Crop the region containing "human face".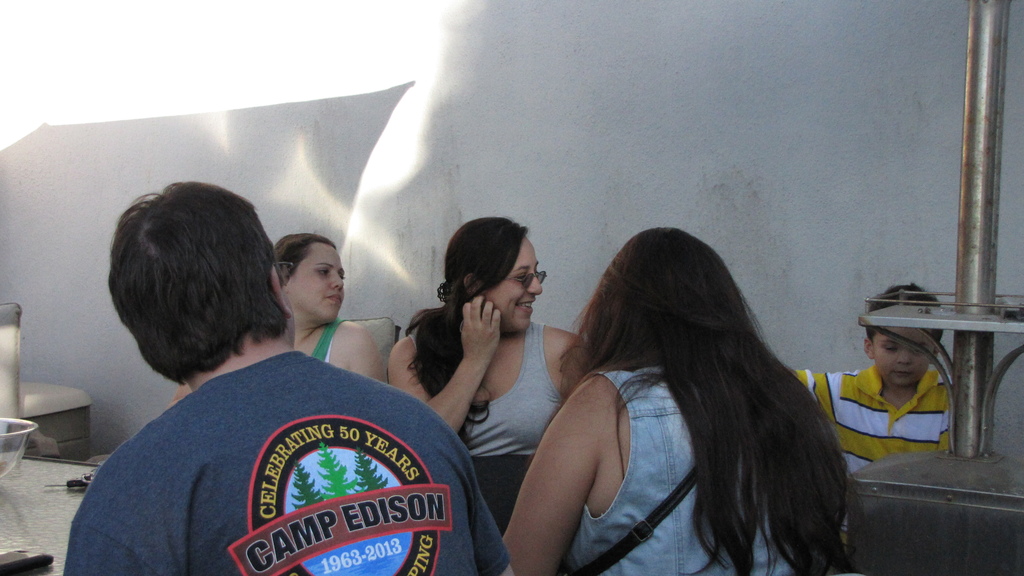
Crop region: bbox=(868, 333, 932, 388).
